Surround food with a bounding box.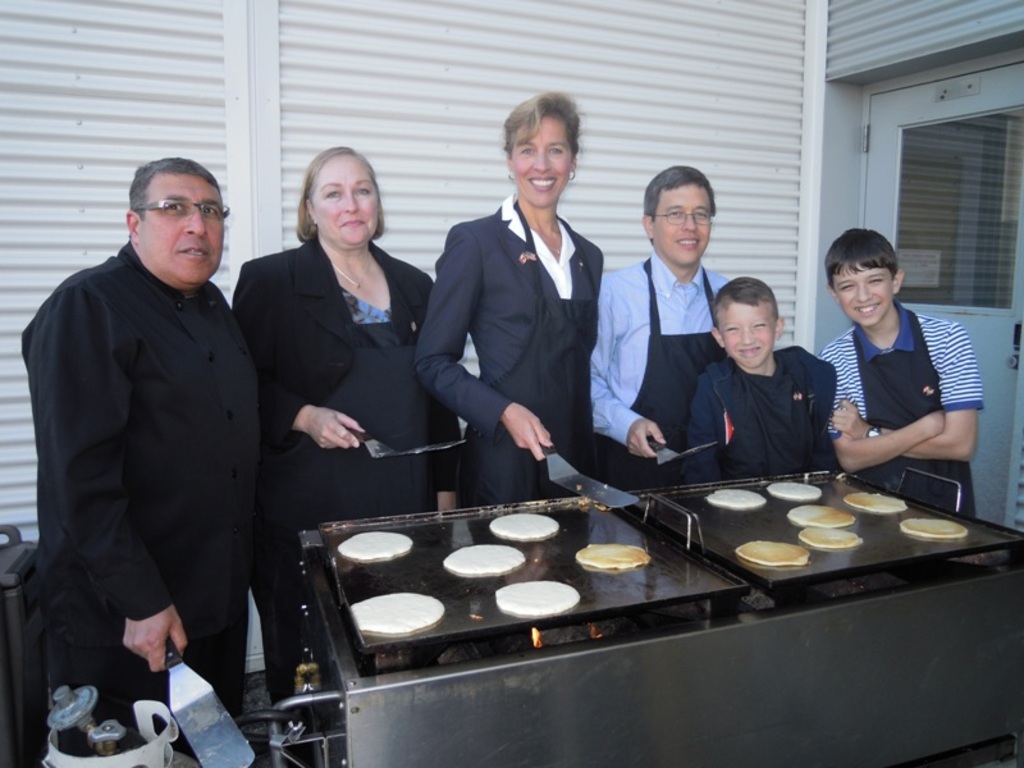
bbox(488, 511, 561, 541).
